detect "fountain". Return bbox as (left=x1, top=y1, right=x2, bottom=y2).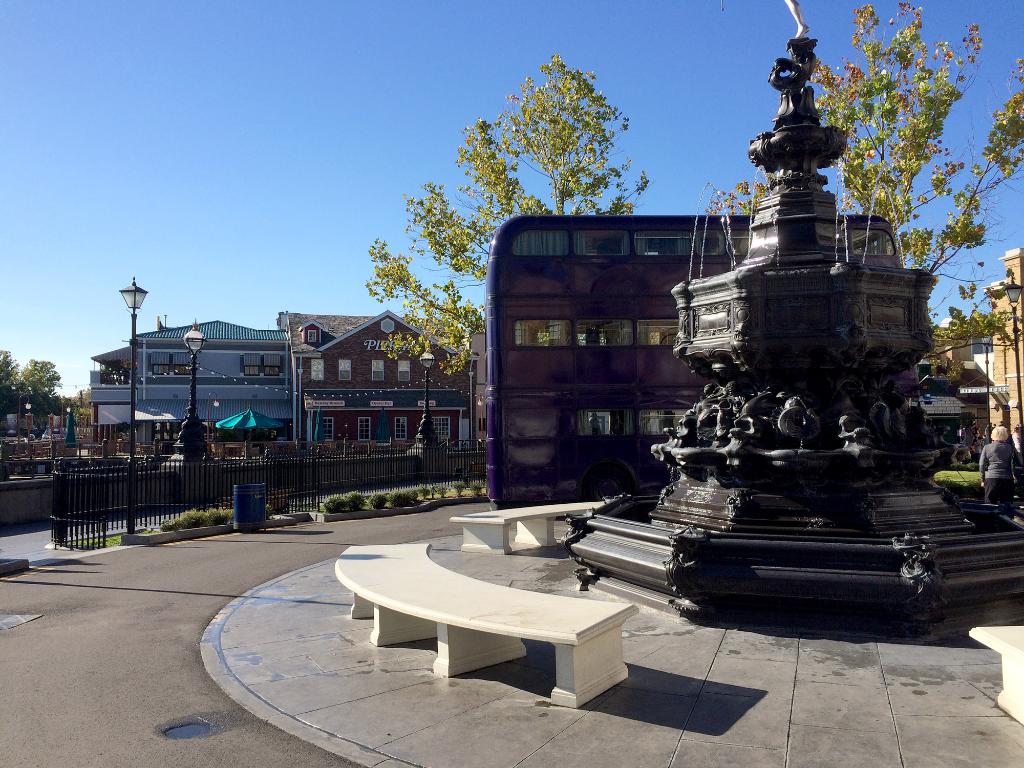
(left=552, top=82, right=998, bottom=626).
